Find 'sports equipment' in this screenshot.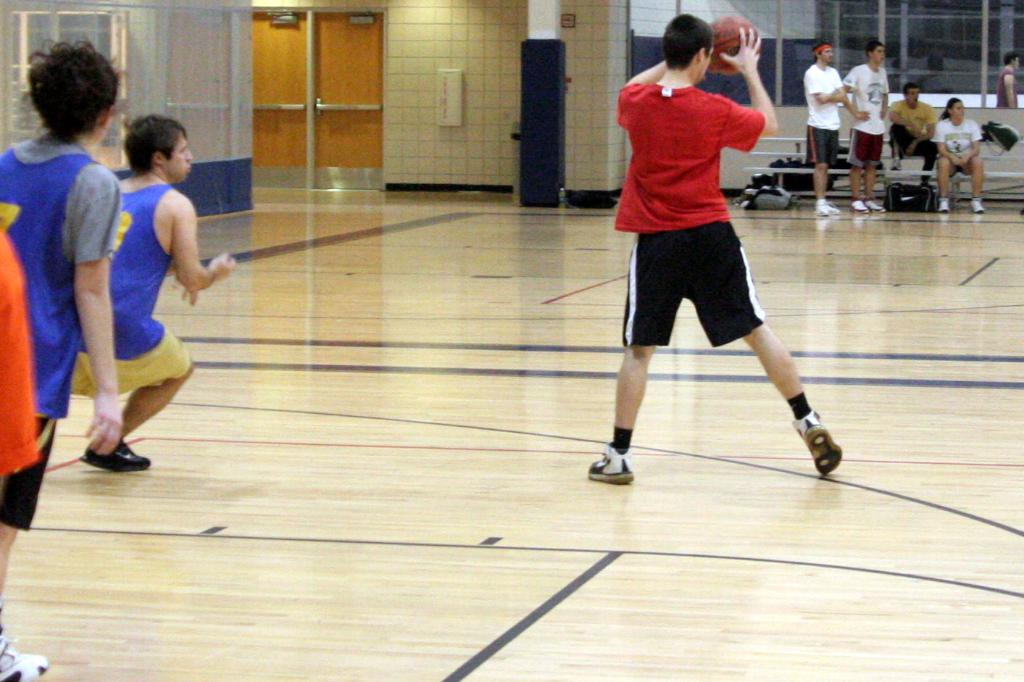
The bounding box for 'sports equipment' is rect(849, 200, 876, 215).
